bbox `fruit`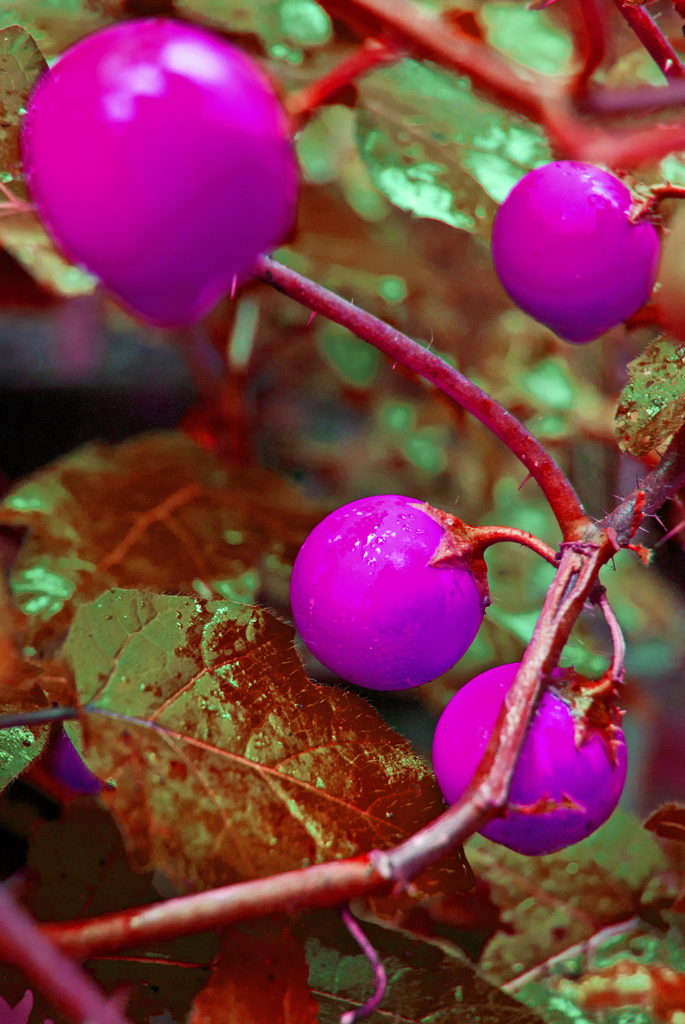
x1=430, y1=659, x2=629, y2=858
